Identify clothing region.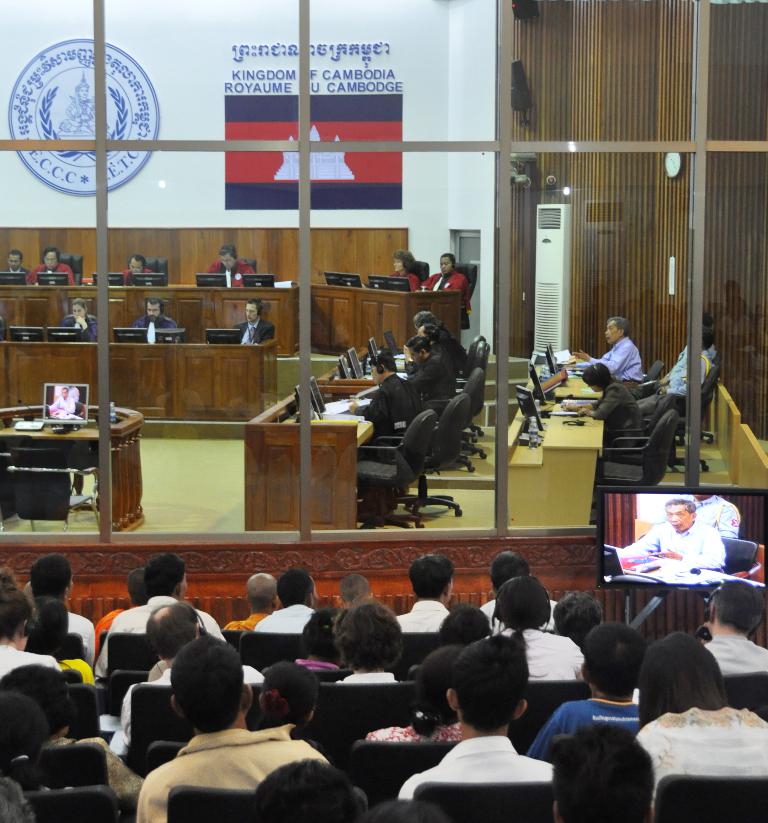
Region: pyautogui.locateOnScreen(387, 270, 419, 298).
